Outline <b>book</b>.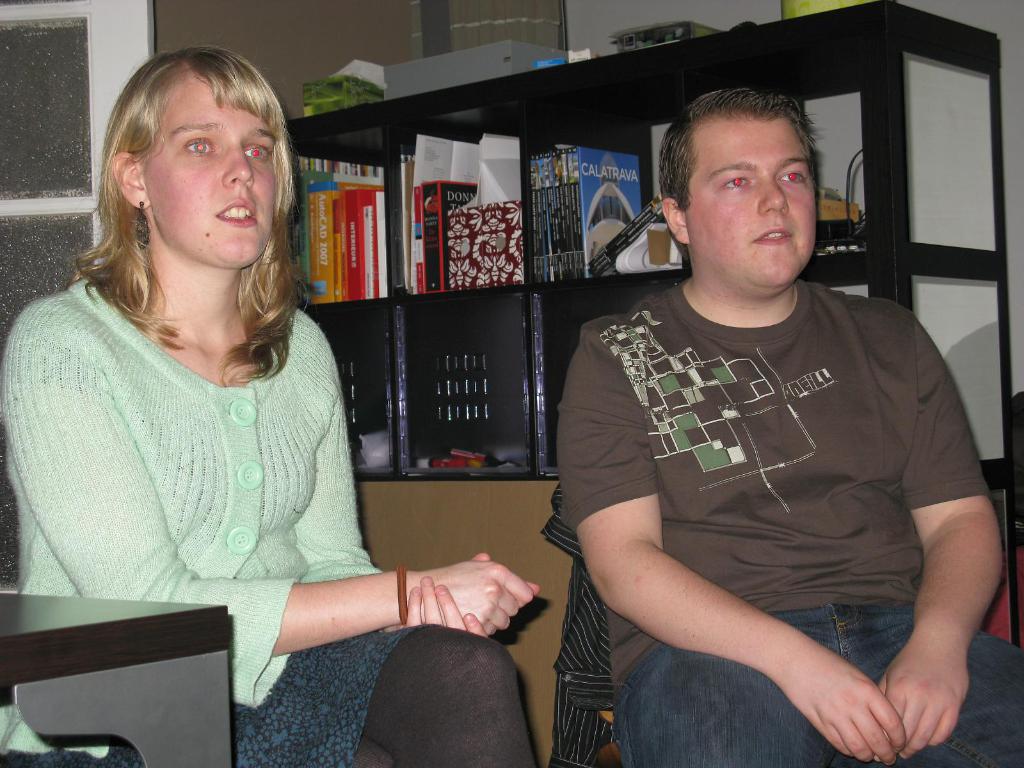
Outline: box=[422, 180, 479, 294].
